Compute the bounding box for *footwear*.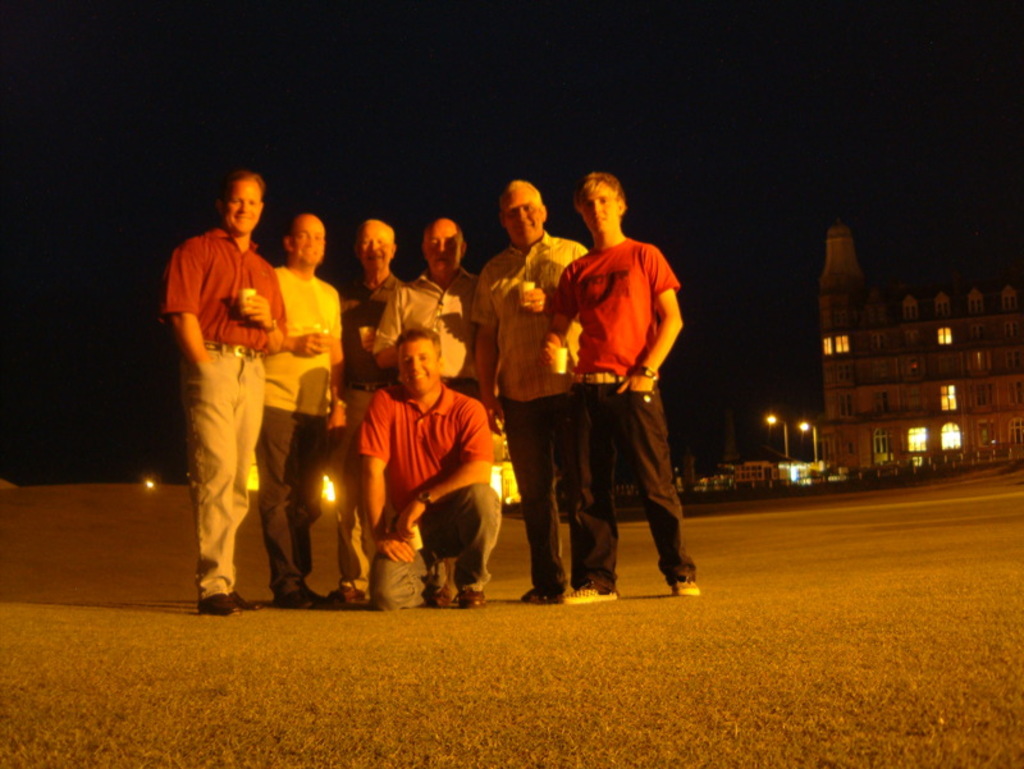
Rect(229, 587, 271, 614).
